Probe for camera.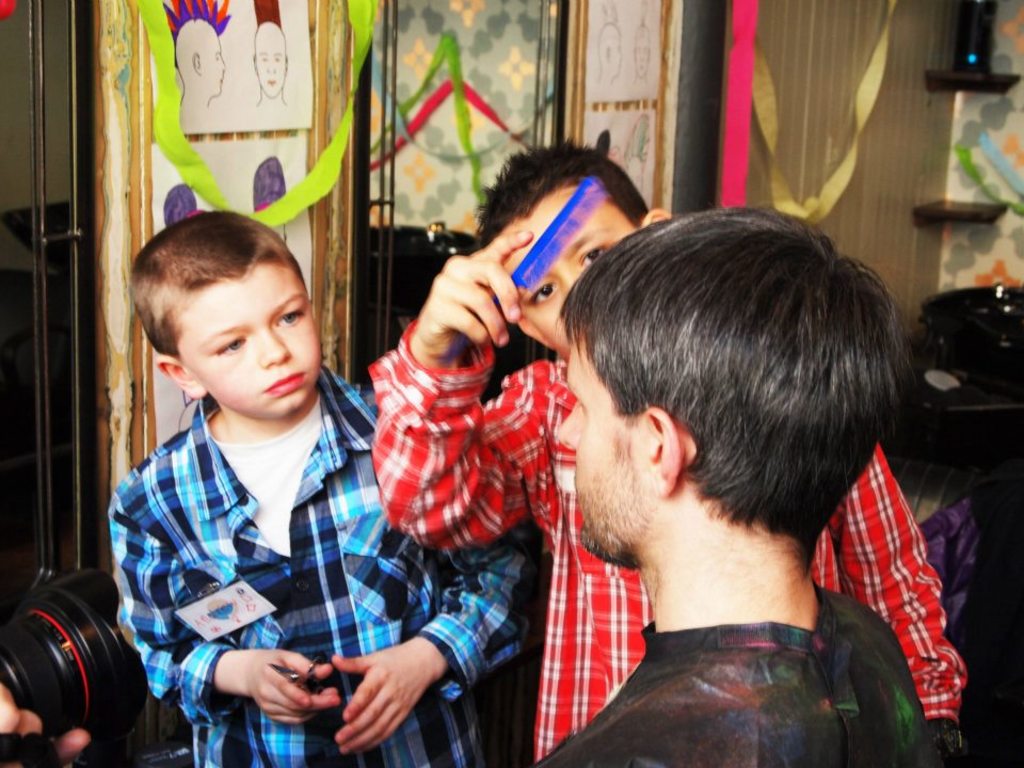
Probe result: x1=0 y1=576 x2=137 y2=750.
